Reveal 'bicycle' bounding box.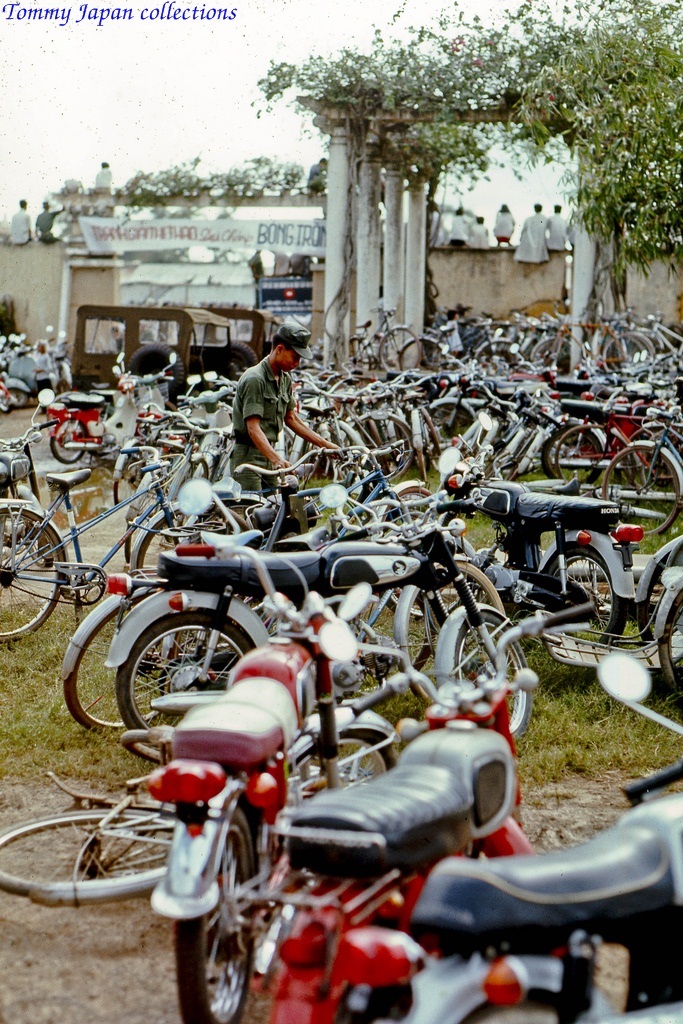
Revealed: 291 384 417 484.
